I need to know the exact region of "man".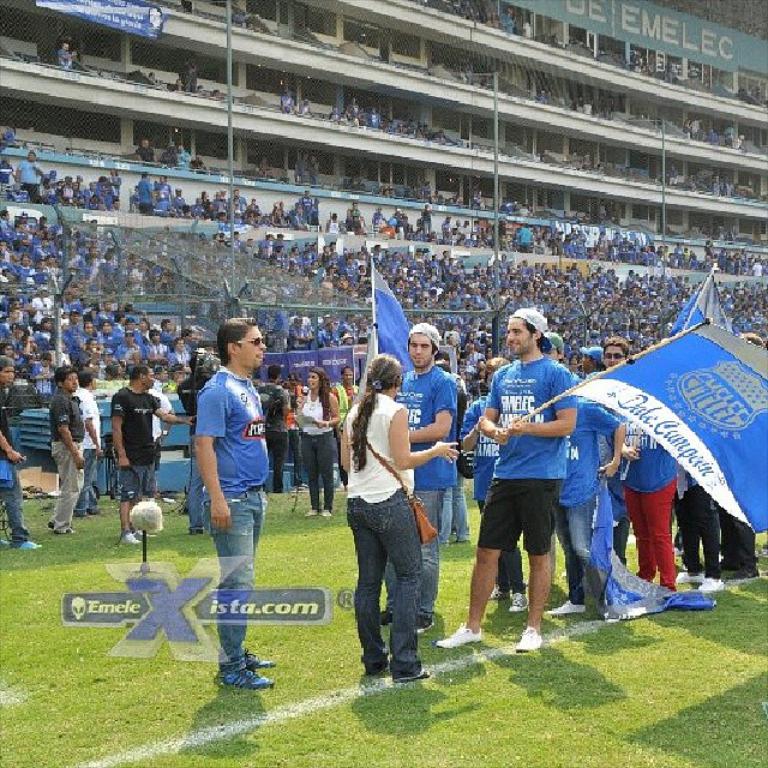
Region: bbox=[193, 316, 278, 692].
